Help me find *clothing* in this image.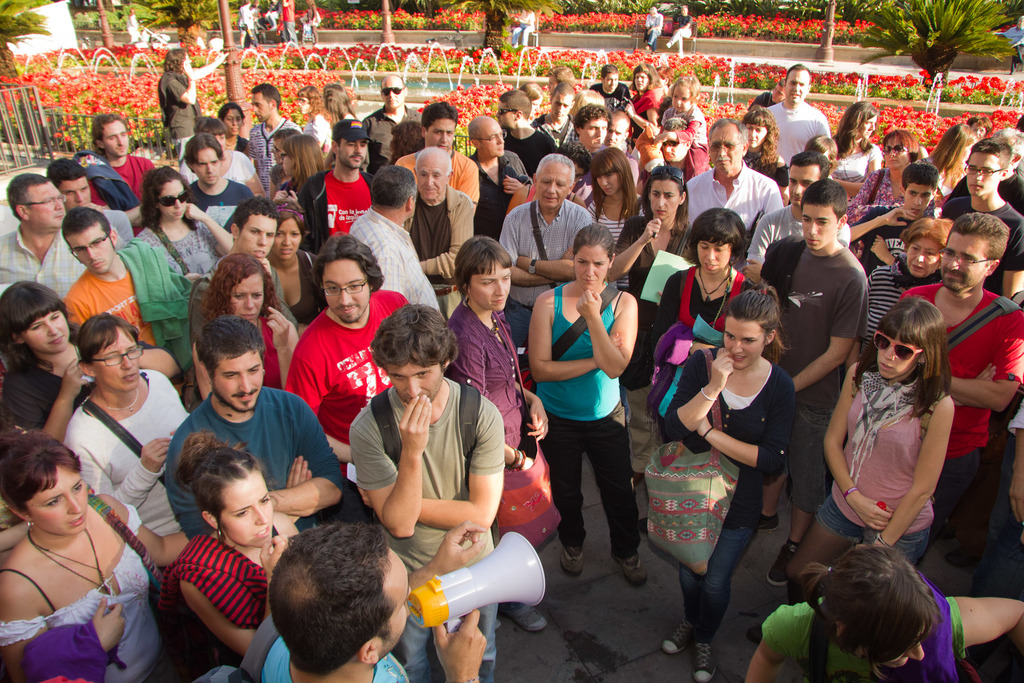
Found it: BBox(158, 69, 205, 169).
